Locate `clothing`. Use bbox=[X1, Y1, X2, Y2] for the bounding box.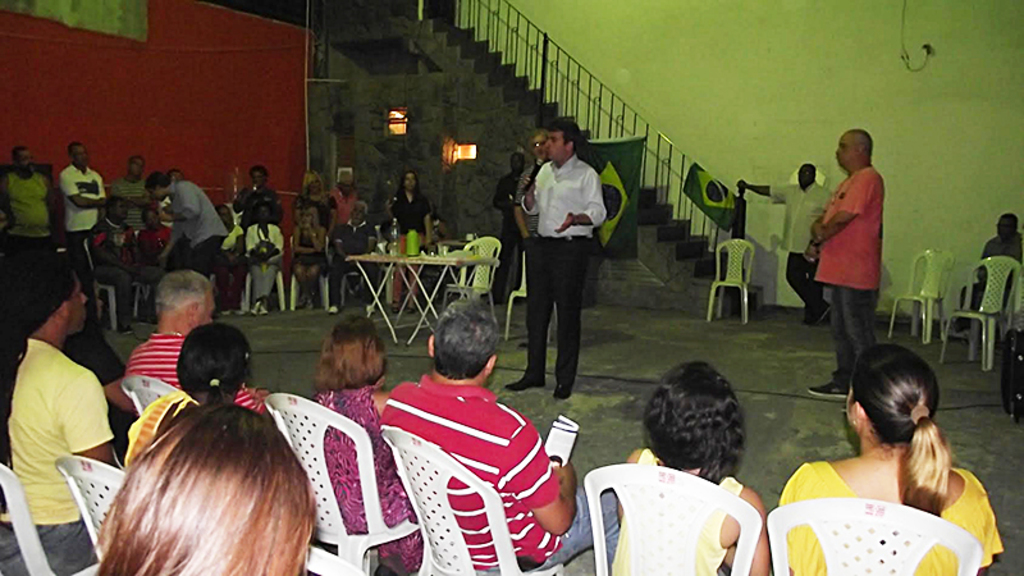
bbox=[294, 219, 317, 275].
